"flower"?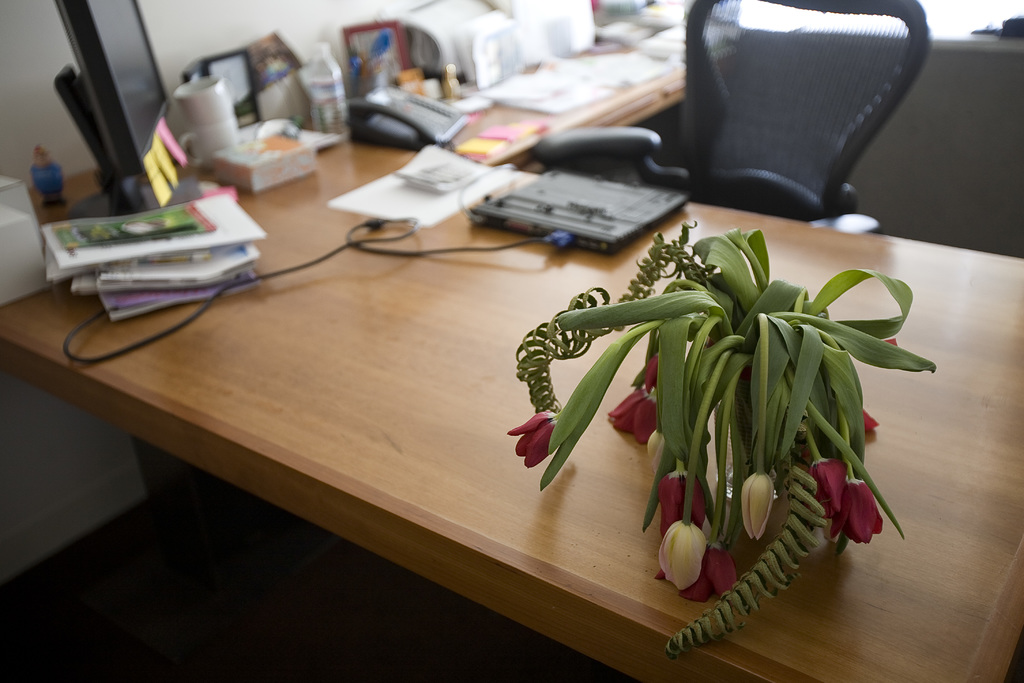
locate(831, 476, 881, 547)
